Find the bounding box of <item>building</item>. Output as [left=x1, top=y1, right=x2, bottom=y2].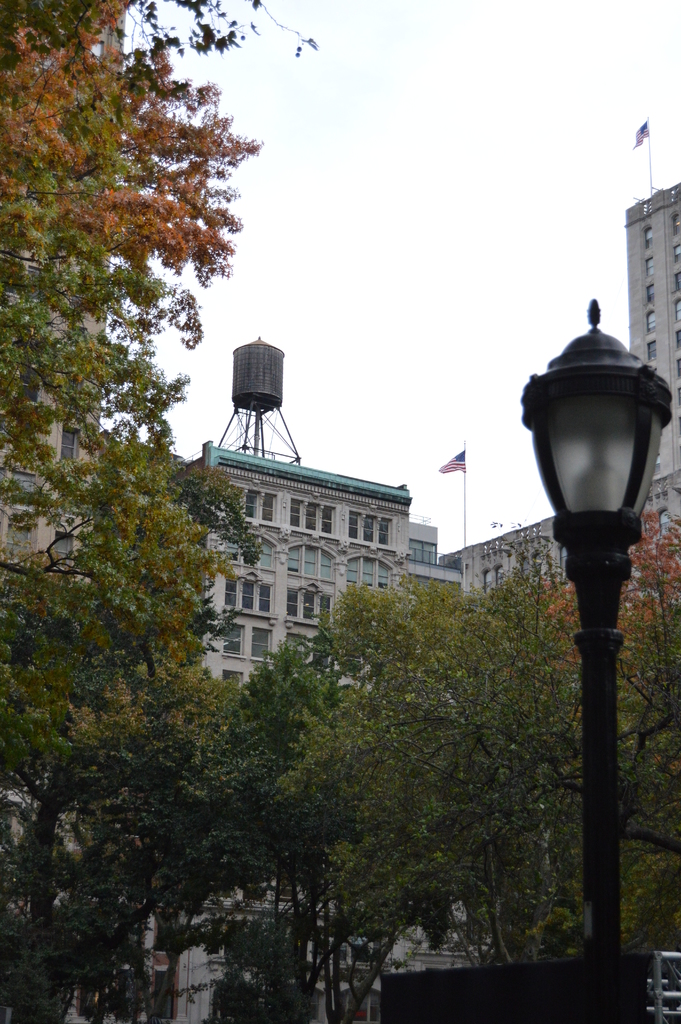
[left=168, top=433, right=455, bottom=727].
